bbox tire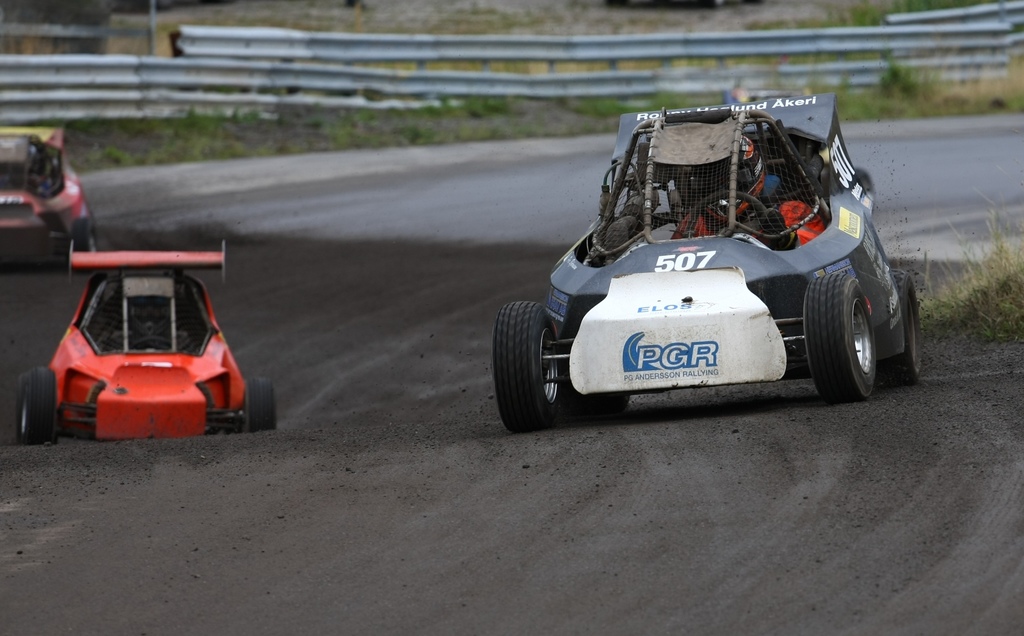
Rect(69, 216, 97, 271)
